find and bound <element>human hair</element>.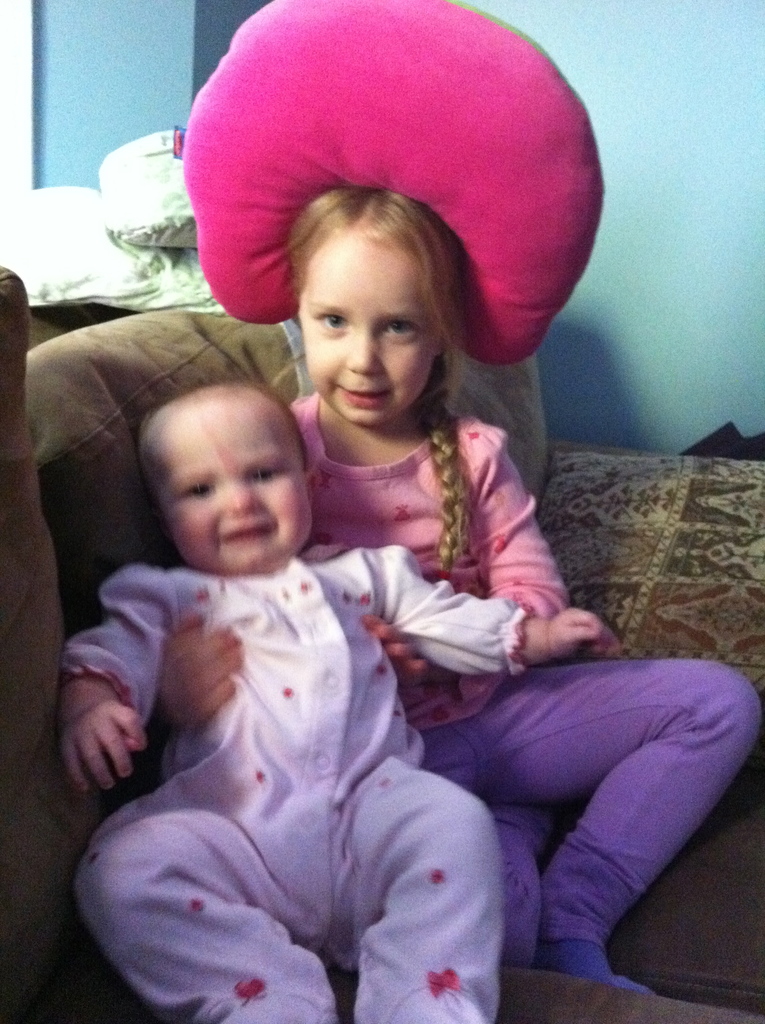
Bound: left=285, top=175, right=488, bottom=594.
